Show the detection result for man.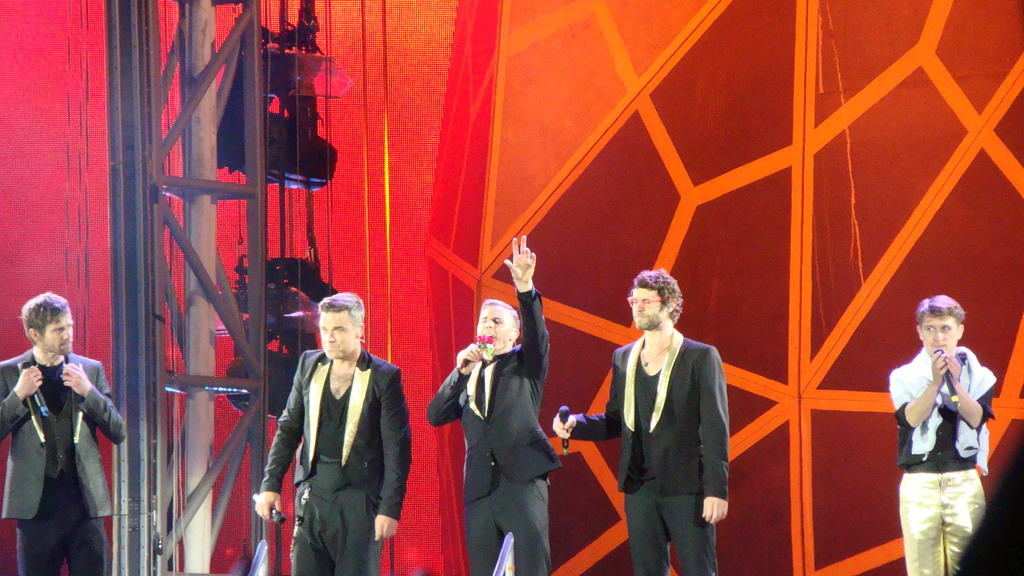
[left=887, top=292, right=1000, bottom=575].
